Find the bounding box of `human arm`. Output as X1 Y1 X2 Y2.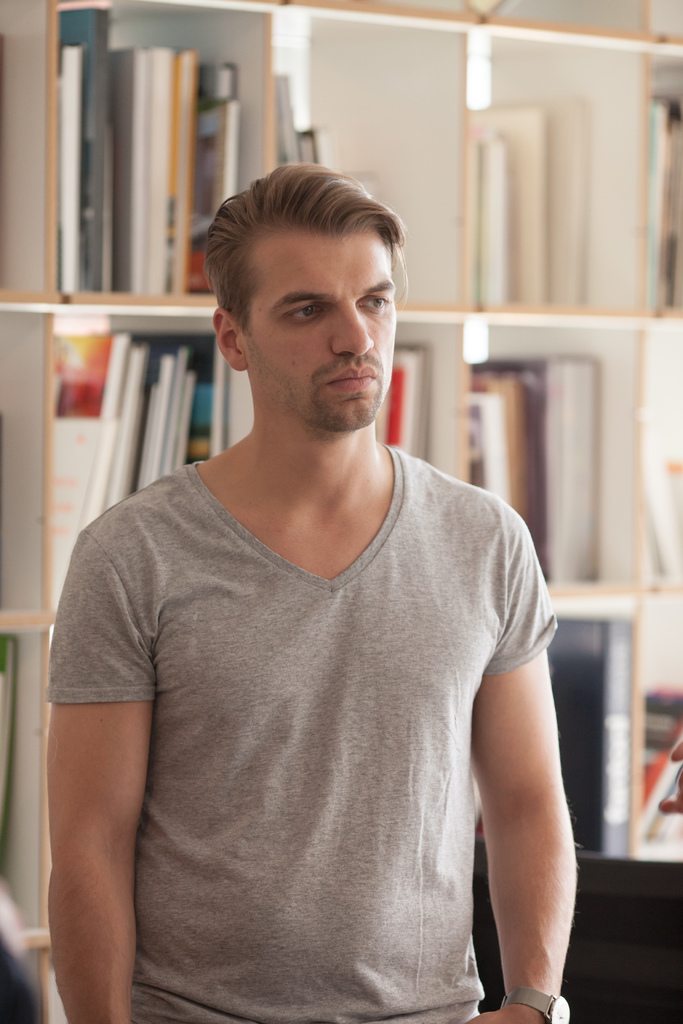
50 497 141 1023.
